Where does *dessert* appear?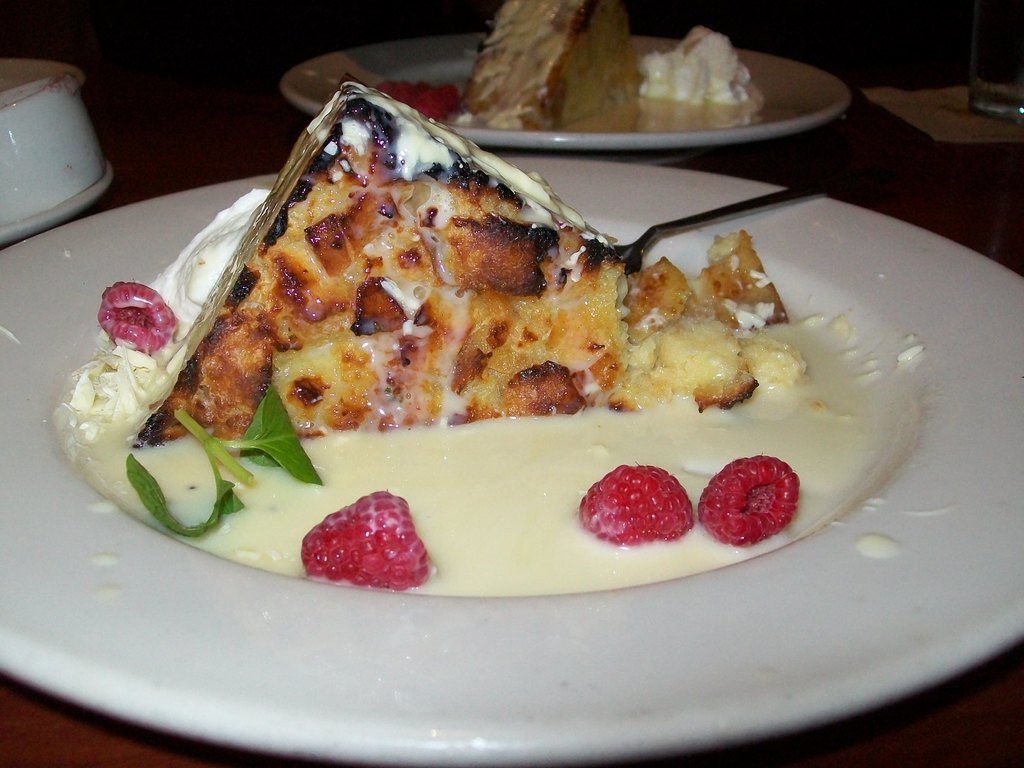
Appears at <bbox>60, 84, 886, 592</bbox>.
